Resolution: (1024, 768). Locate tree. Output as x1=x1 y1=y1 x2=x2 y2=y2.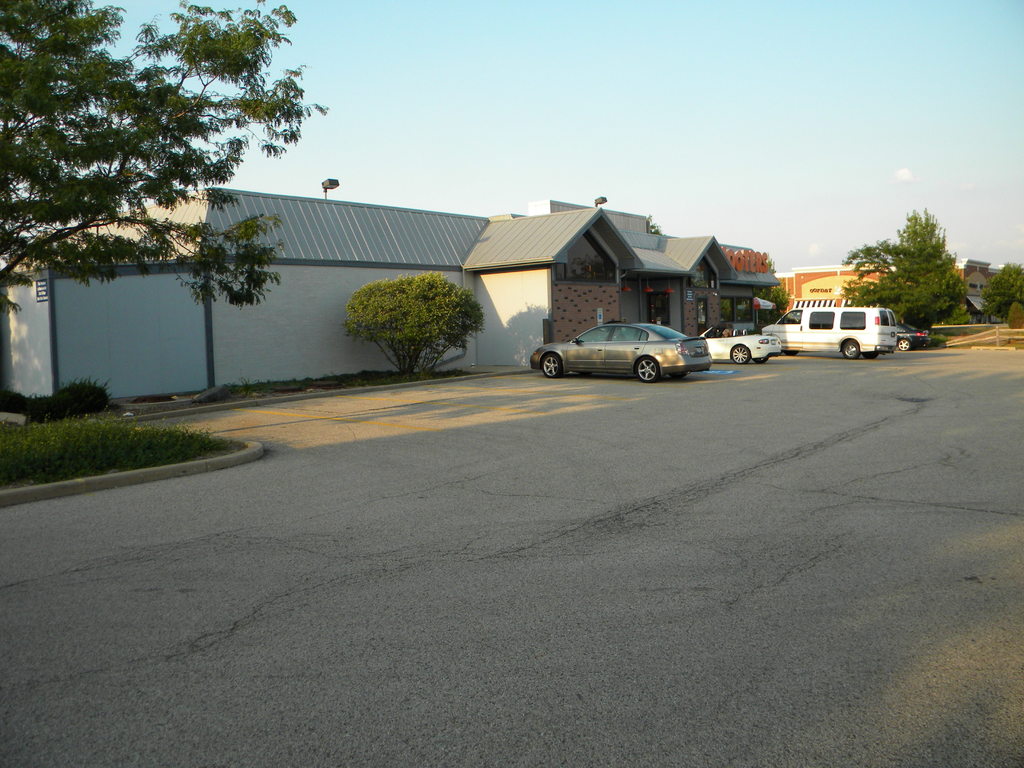
x1=348 y1=268 x2=485 y2=363.
